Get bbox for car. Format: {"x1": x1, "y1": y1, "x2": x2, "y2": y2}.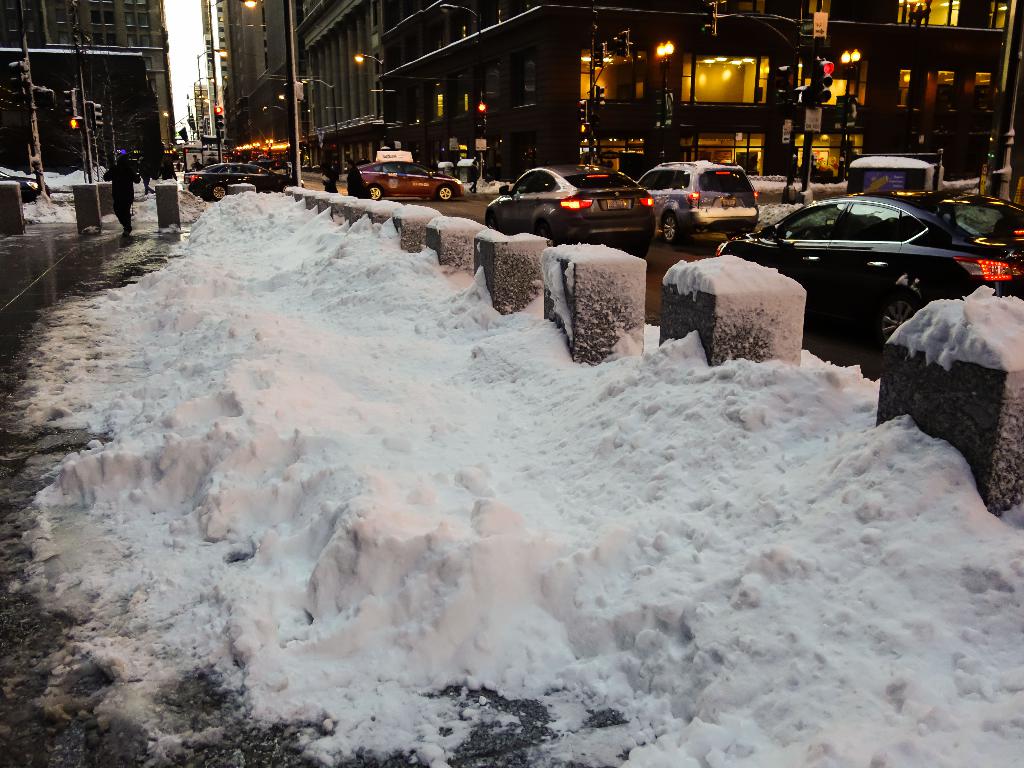
{"x1": 185, "y1": 160, "x2": 288, "y2": 198}.
